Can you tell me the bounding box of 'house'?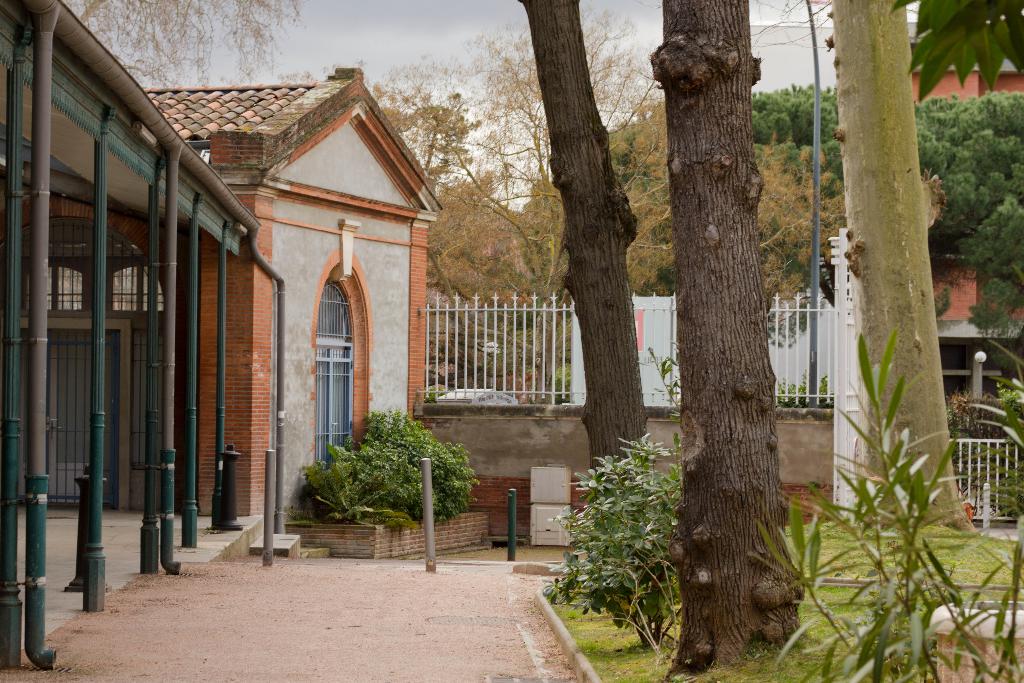
[left=906, top=20, right=1023, bottom=110].
